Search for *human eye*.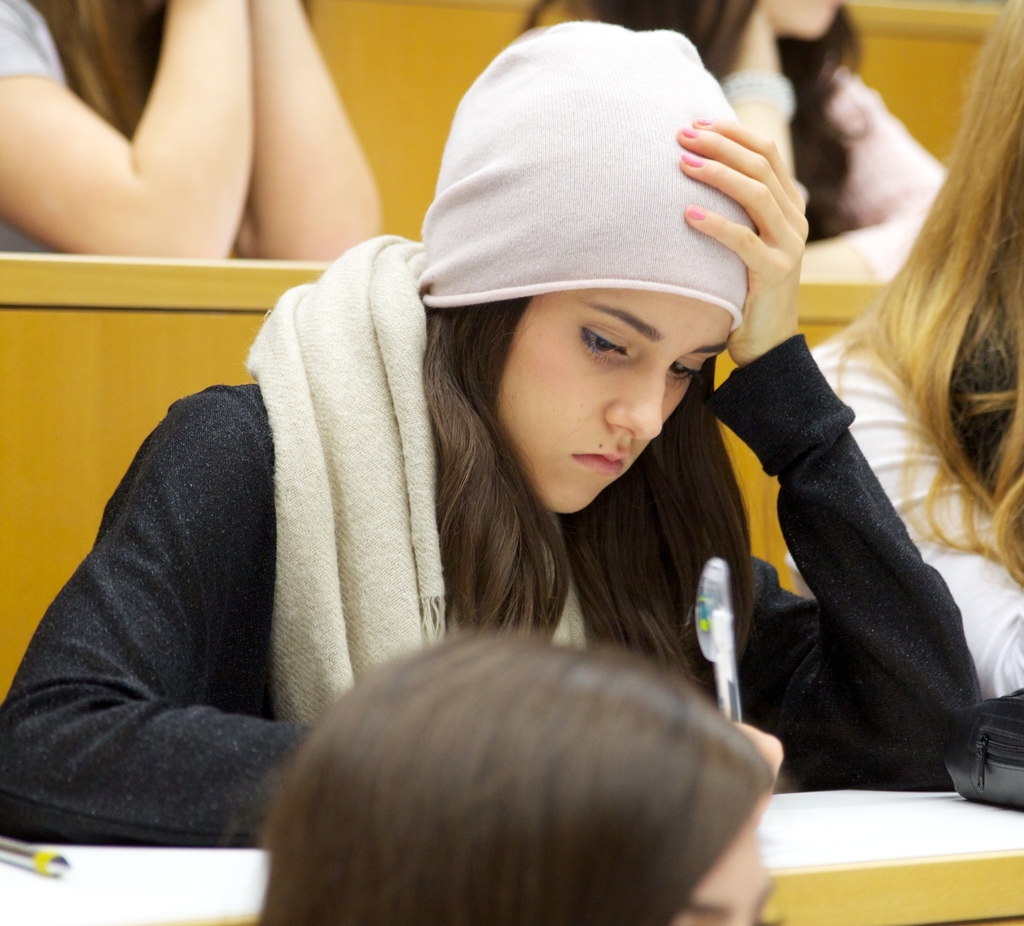
Found at (575,323,632,364).
